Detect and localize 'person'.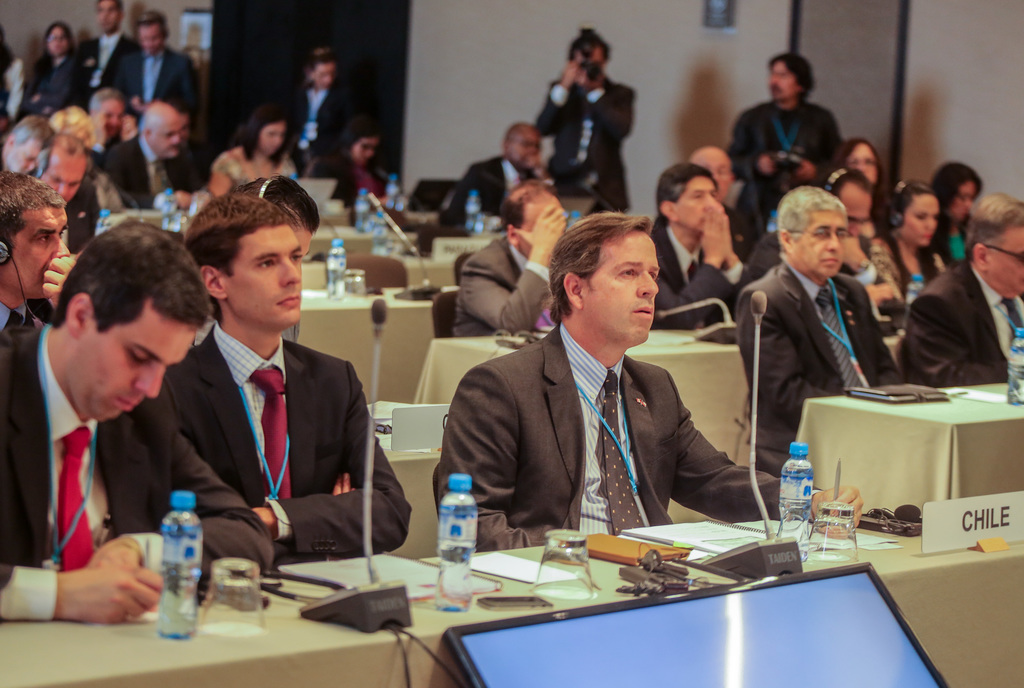
Localized at [150, 192, 415, 559].
